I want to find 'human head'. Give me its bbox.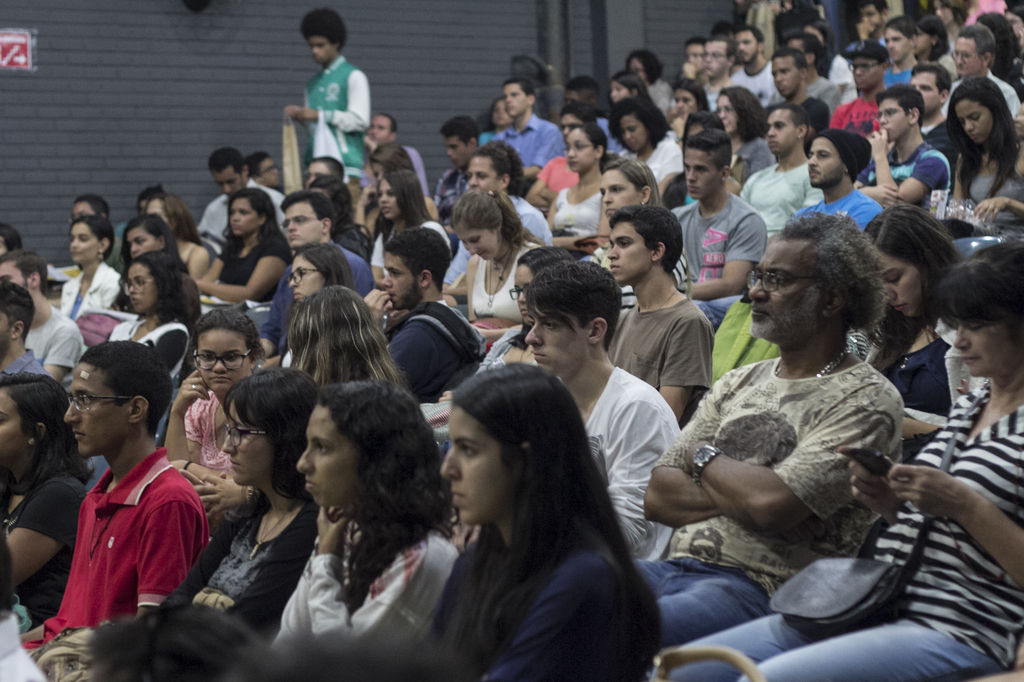
490/97/511/126.
